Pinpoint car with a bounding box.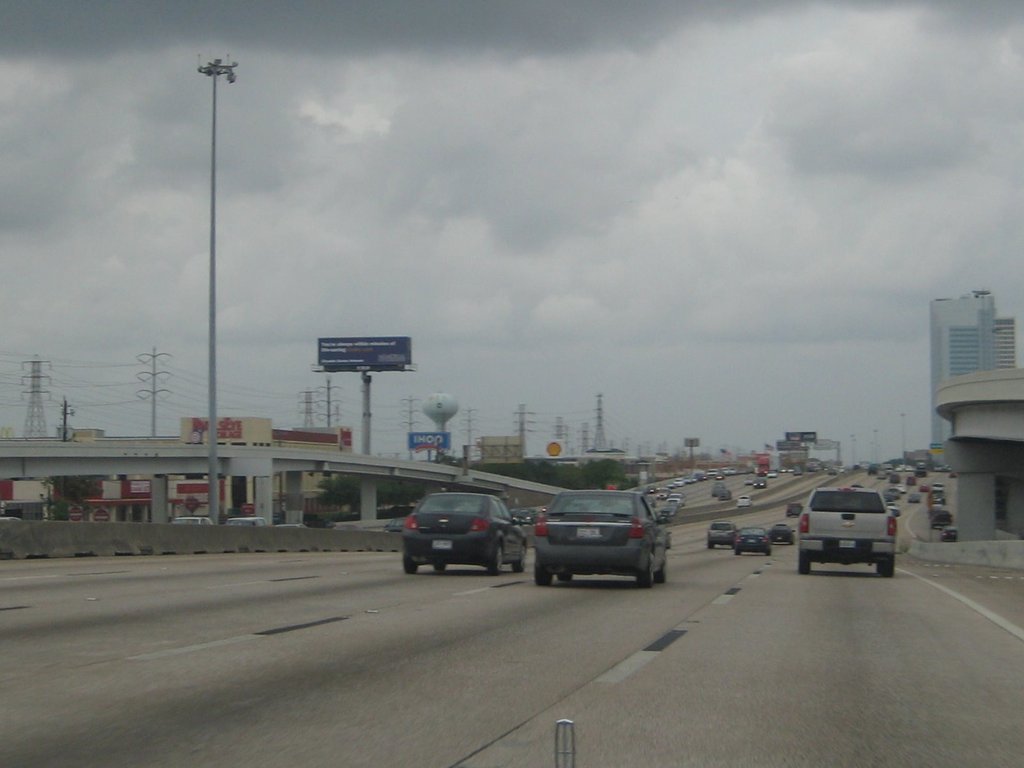
box=[940, 526, 955, 542].
